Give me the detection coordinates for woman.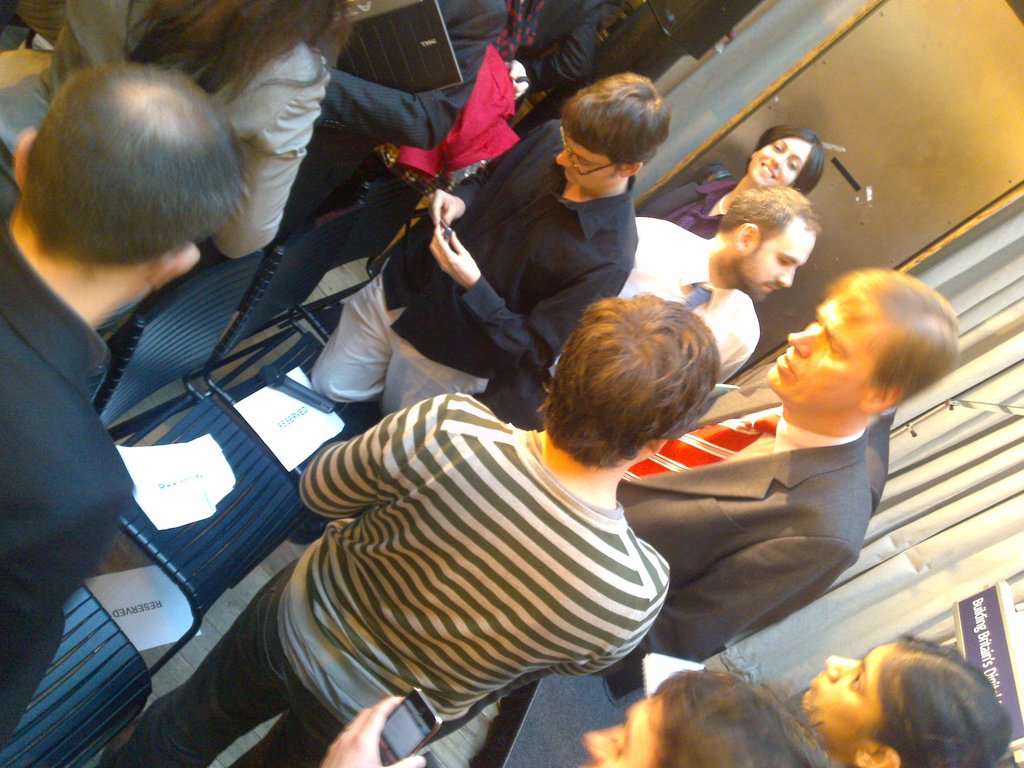
[630, 122, 831, 241].
